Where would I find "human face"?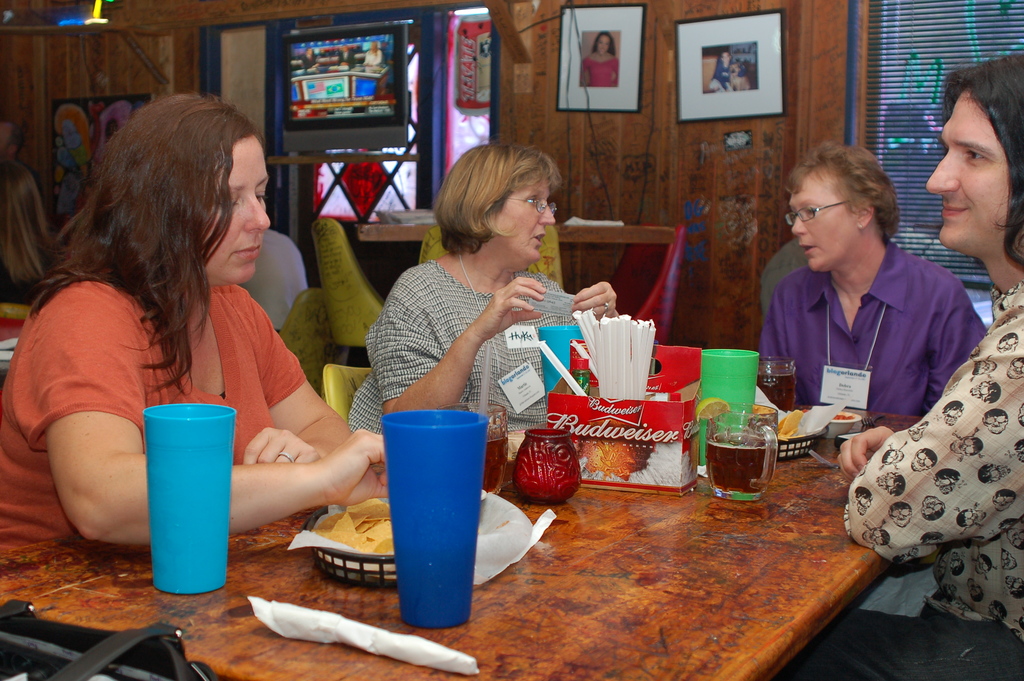
At {"left": 791, "top": 186, "right": 858, "bottom": 272}.
